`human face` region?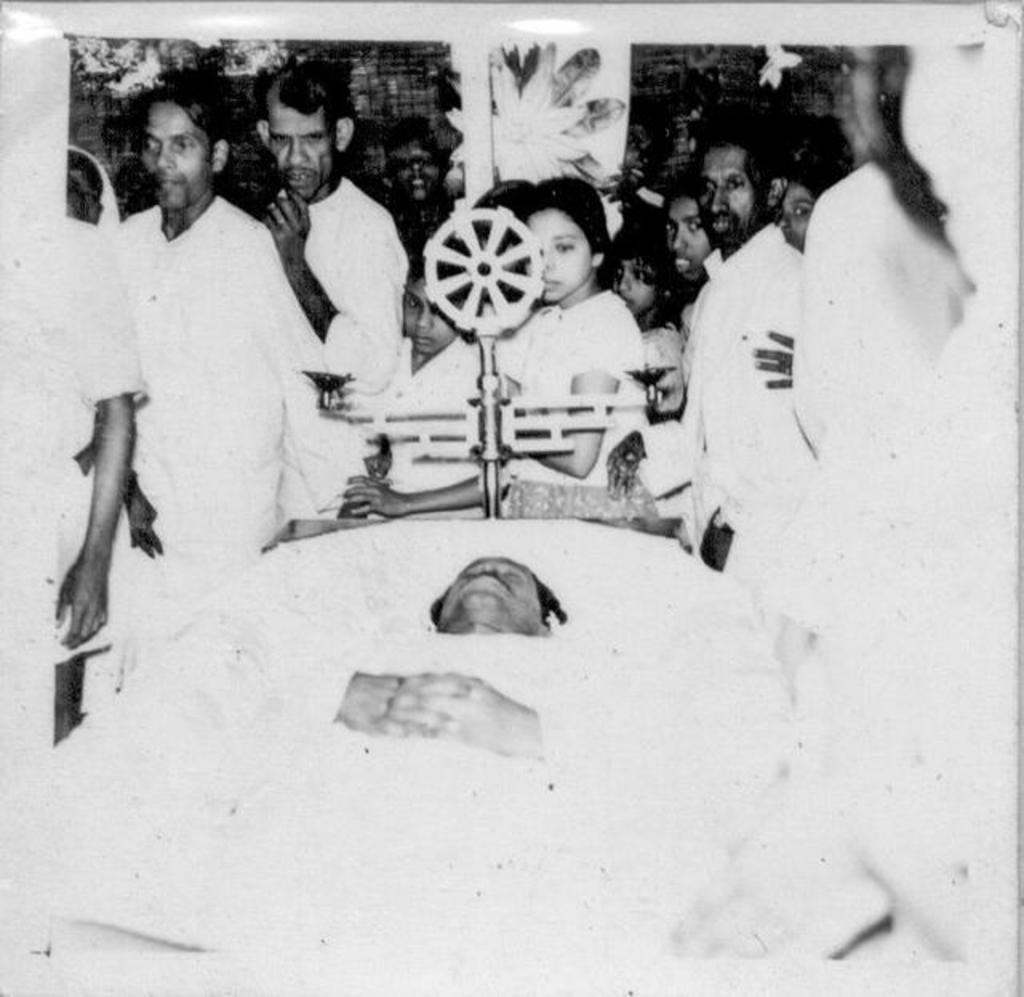
box=[440, 559, 547, 618]
